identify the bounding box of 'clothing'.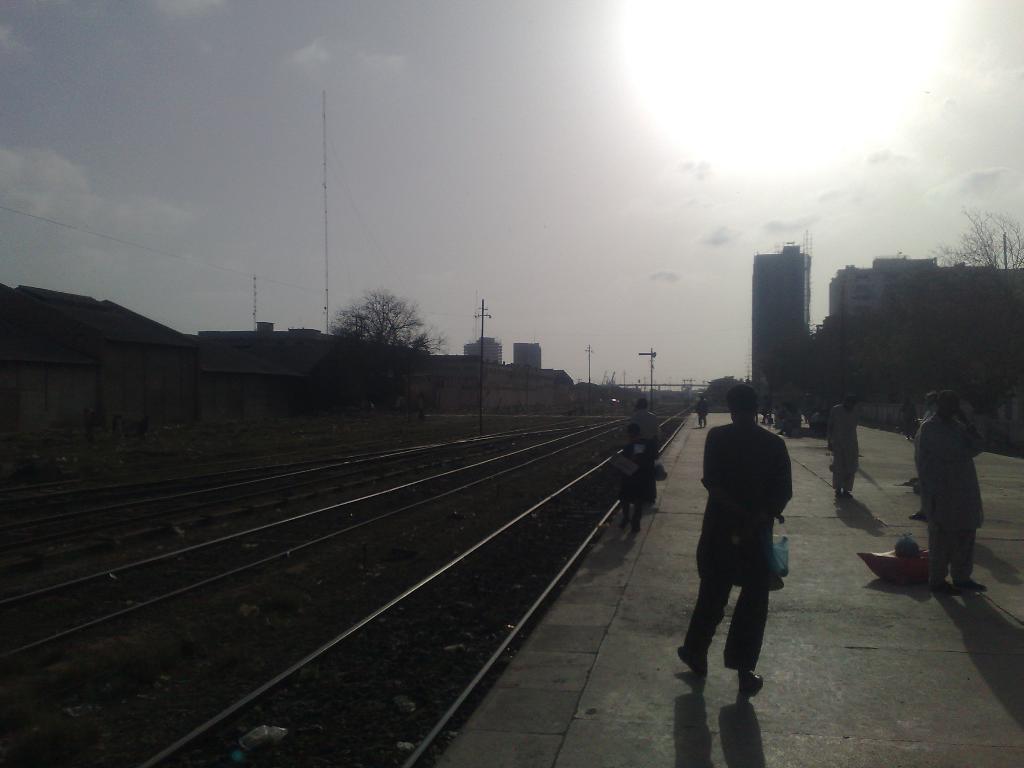
911 408 982 588.
